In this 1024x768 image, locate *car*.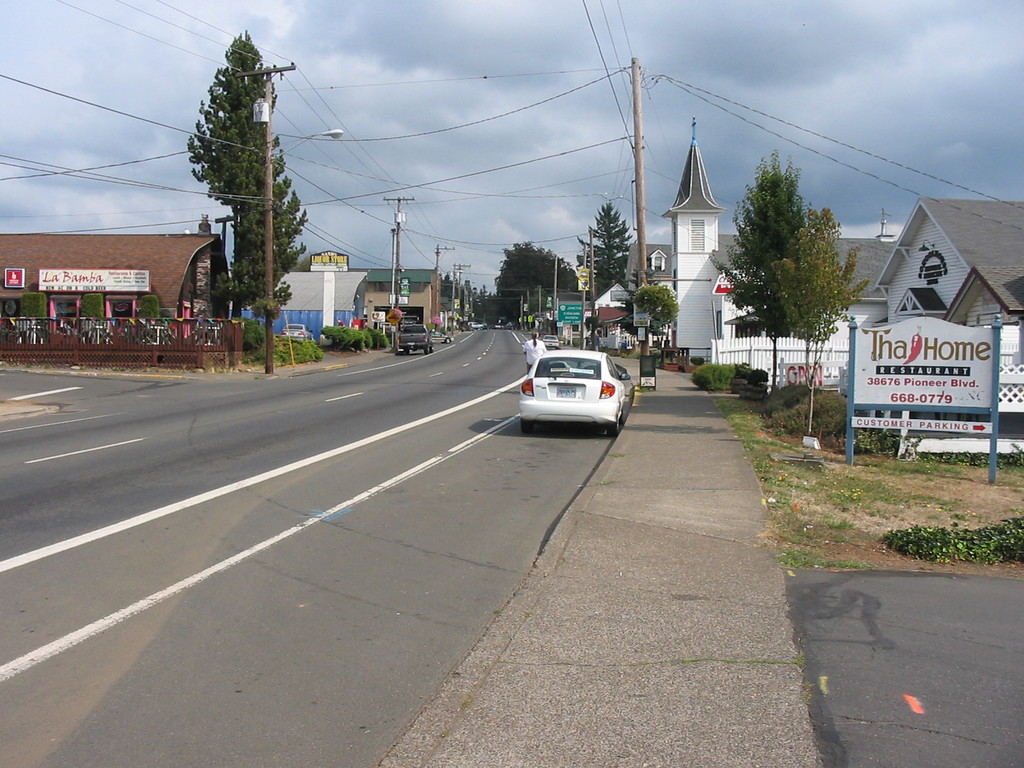
Bounding box: left=513, top=345, right=634, bottom=433.
